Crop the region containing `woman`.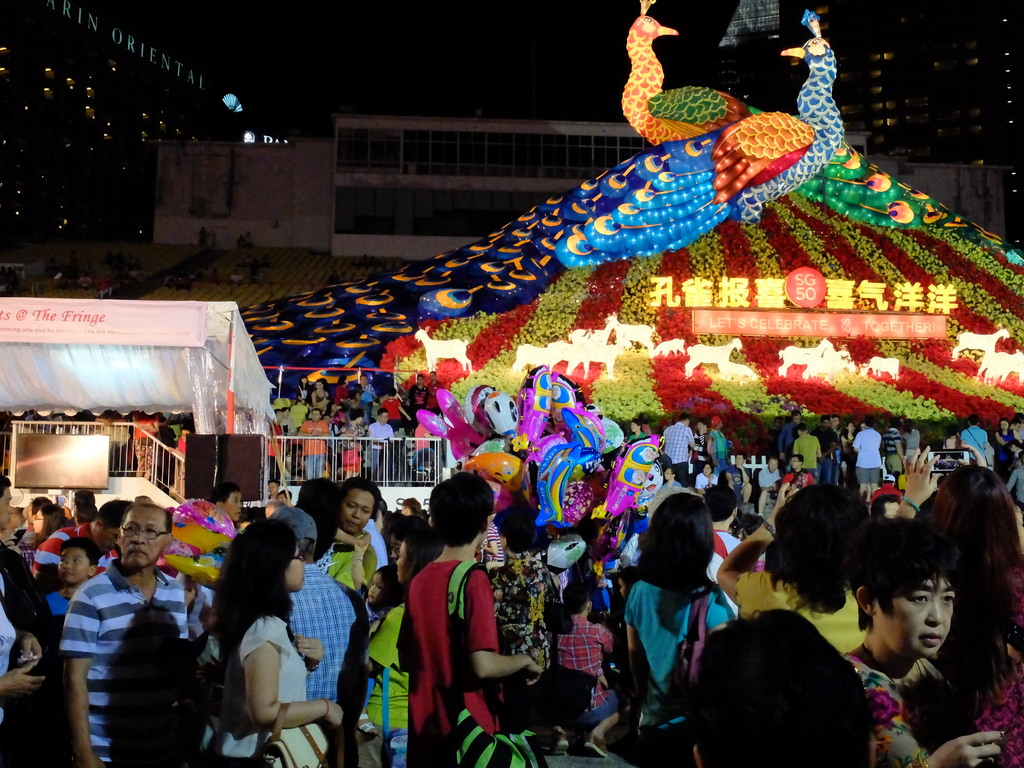
Crop region: {"left": 902, "top": 422, "right": 924, "bottom": 461}.
